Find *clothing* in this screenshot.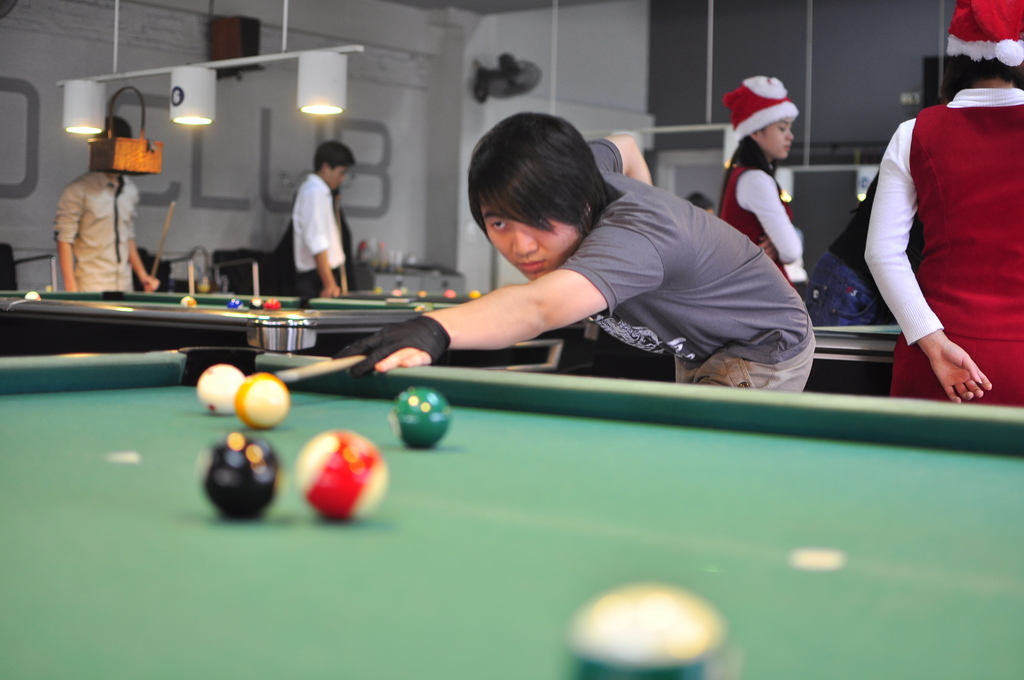
The bounding box for *clothing* is crop(808, 172, 925, 394).
